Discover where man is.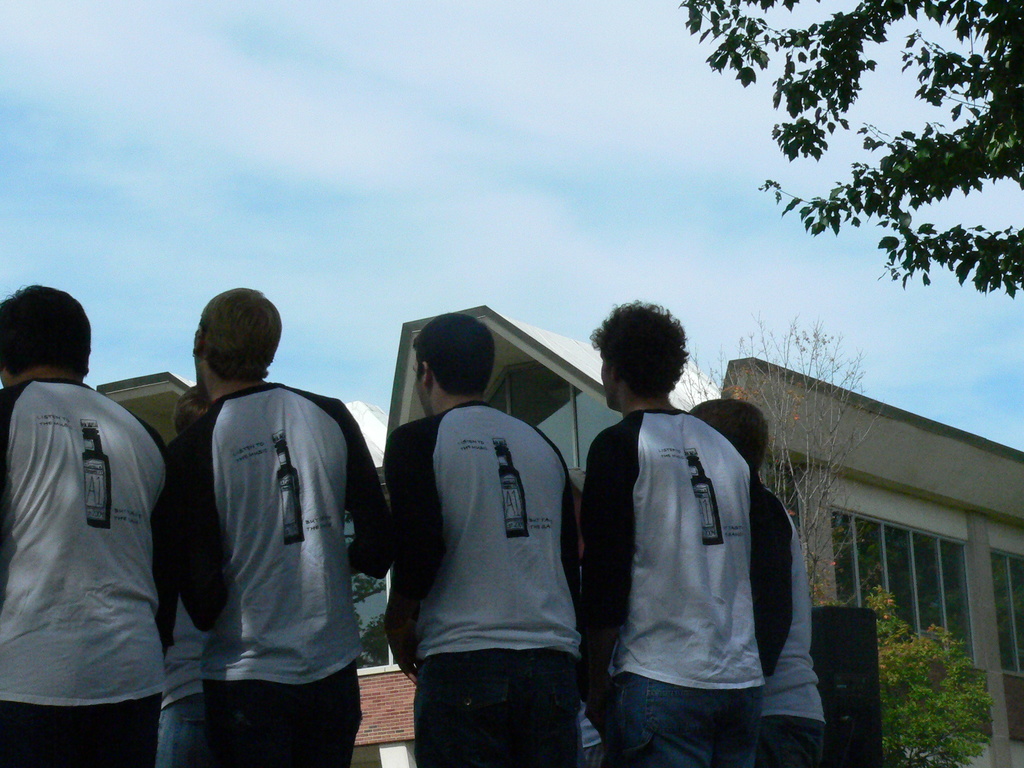
Discovered at [575,296,760,767].
